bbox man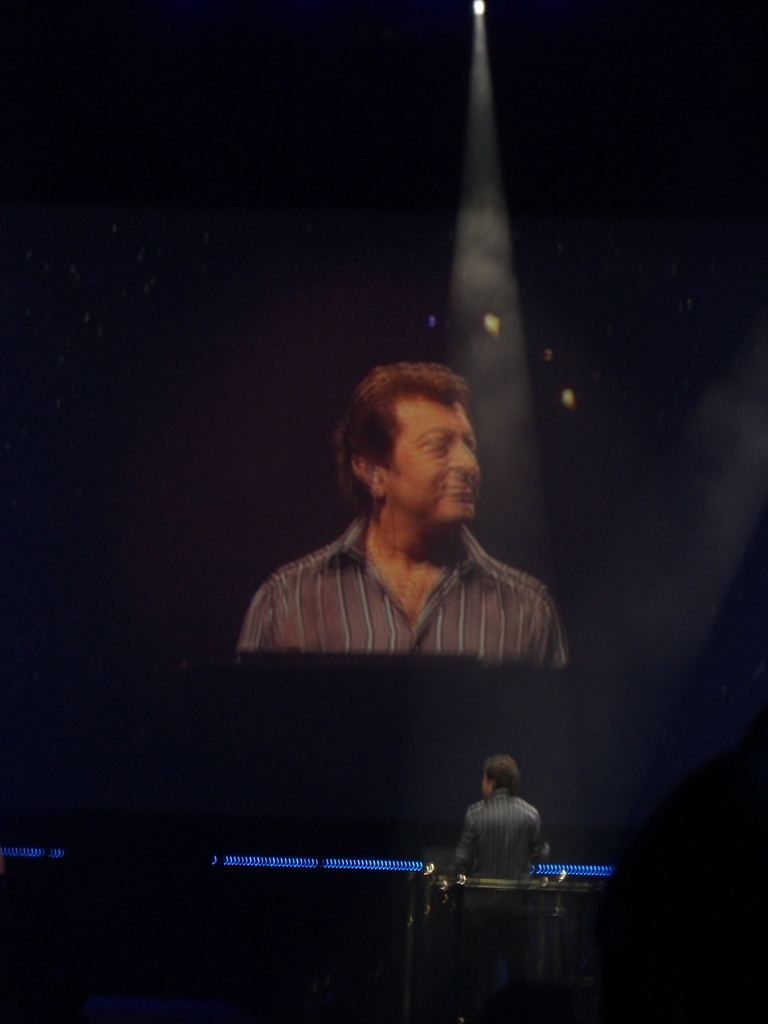
region(443, 742, 550, 982)
